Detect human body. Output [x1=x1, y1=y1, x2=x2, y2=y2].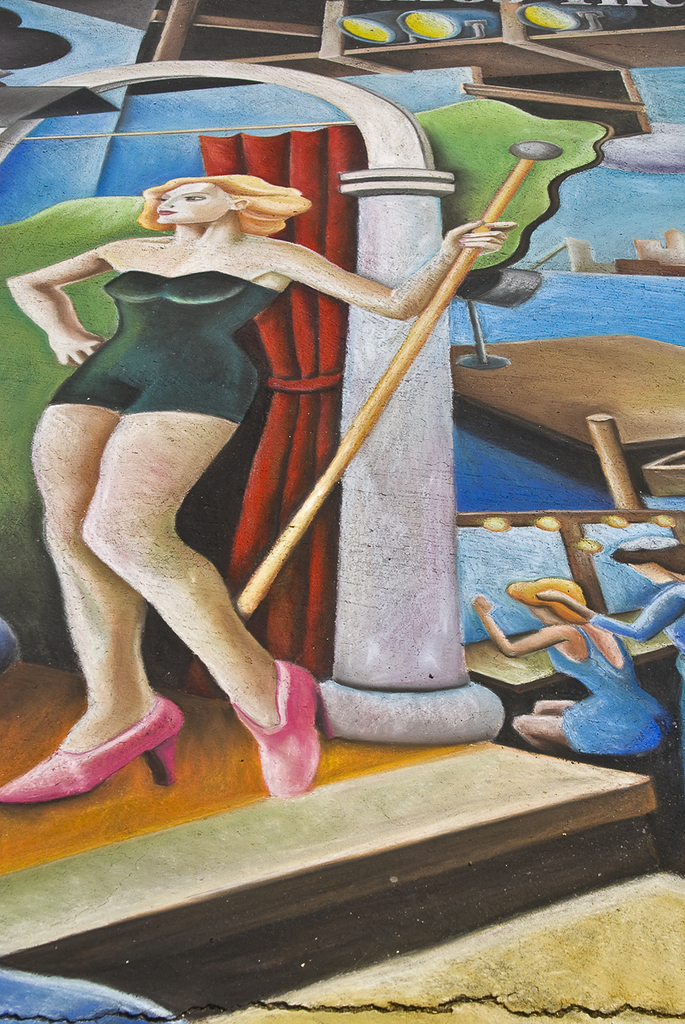
[x1=478, y1=571, x2=669, y2=755].
